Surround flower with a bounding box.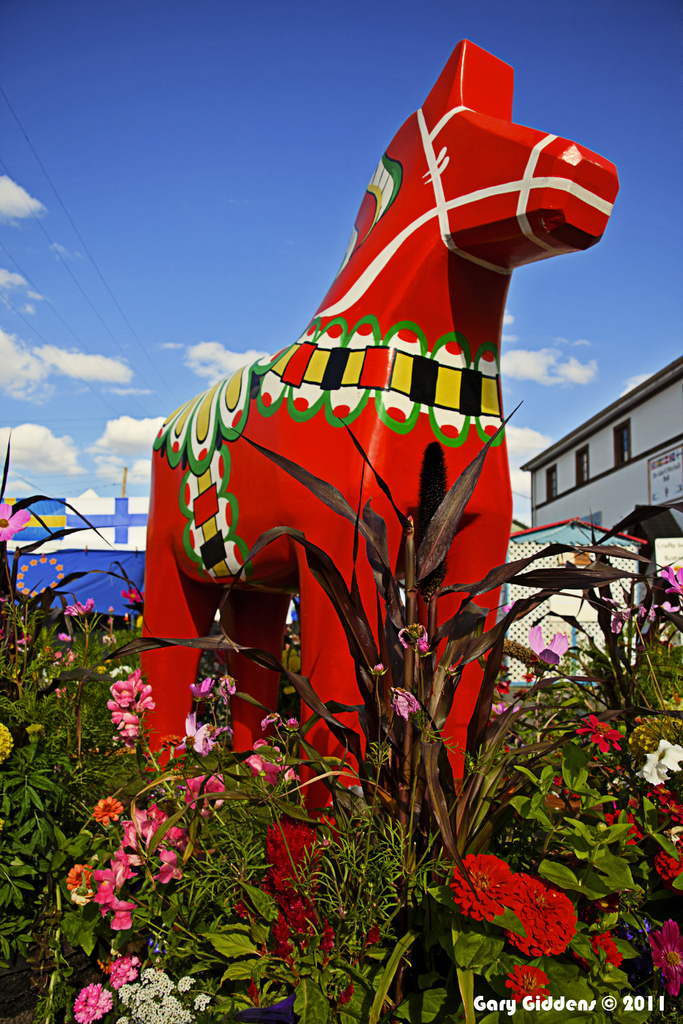
[x1=651, y1=917, x2=682, y2=994].
